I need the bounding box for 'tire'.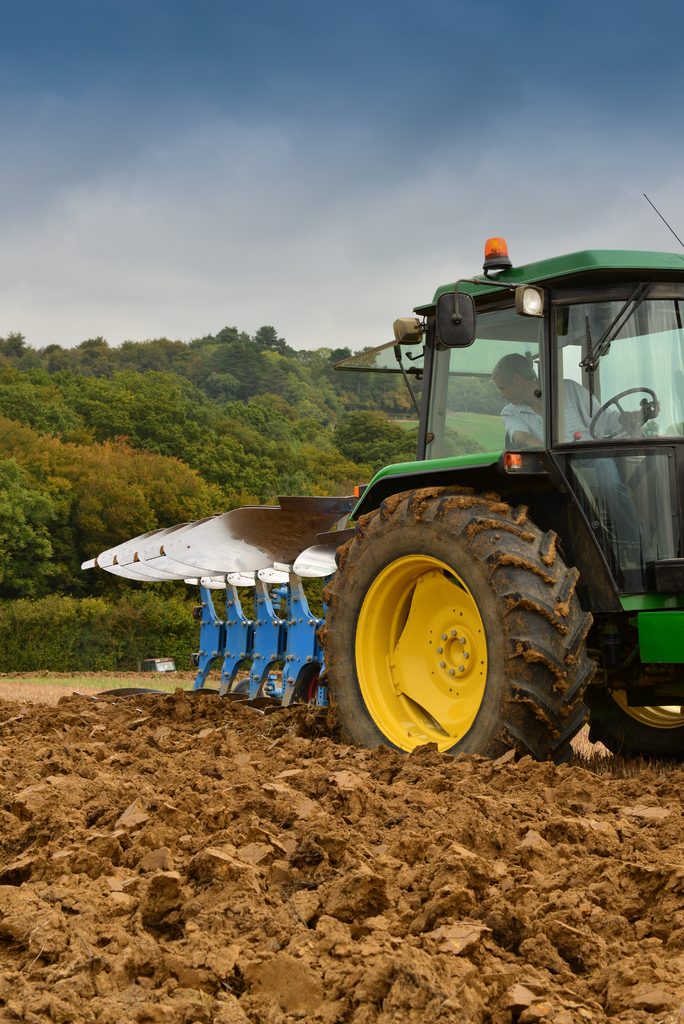
Here it is: detection(323, 474, 601, 781).
